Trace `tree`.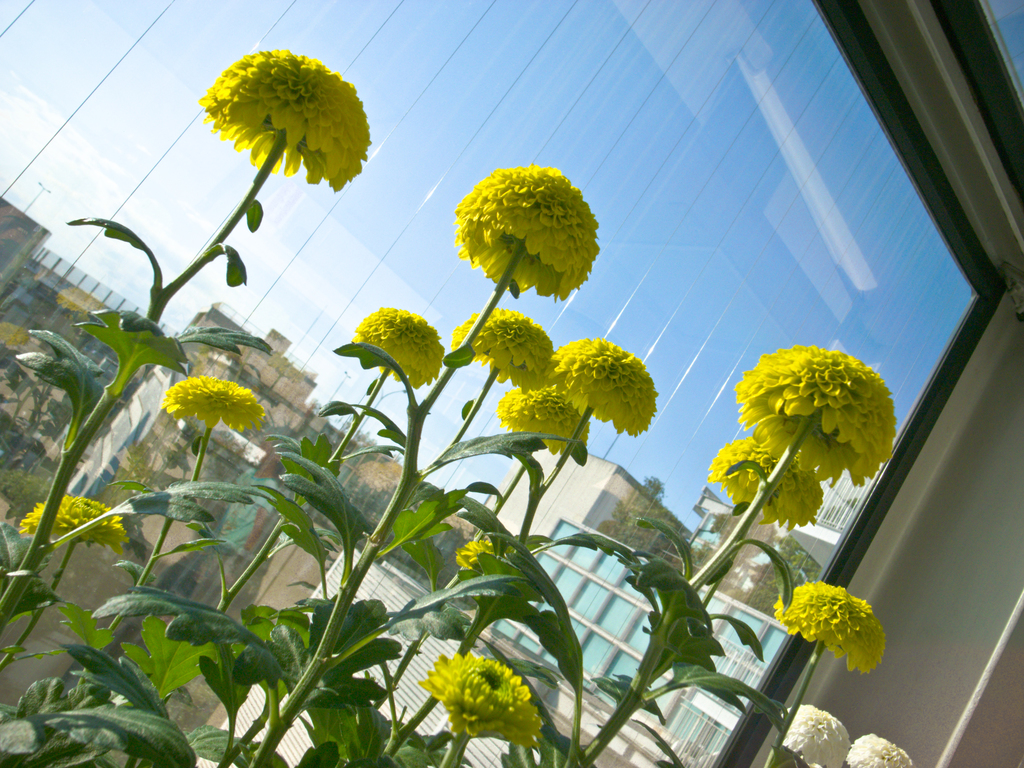
Traced to 673, 527, 831, 627.
